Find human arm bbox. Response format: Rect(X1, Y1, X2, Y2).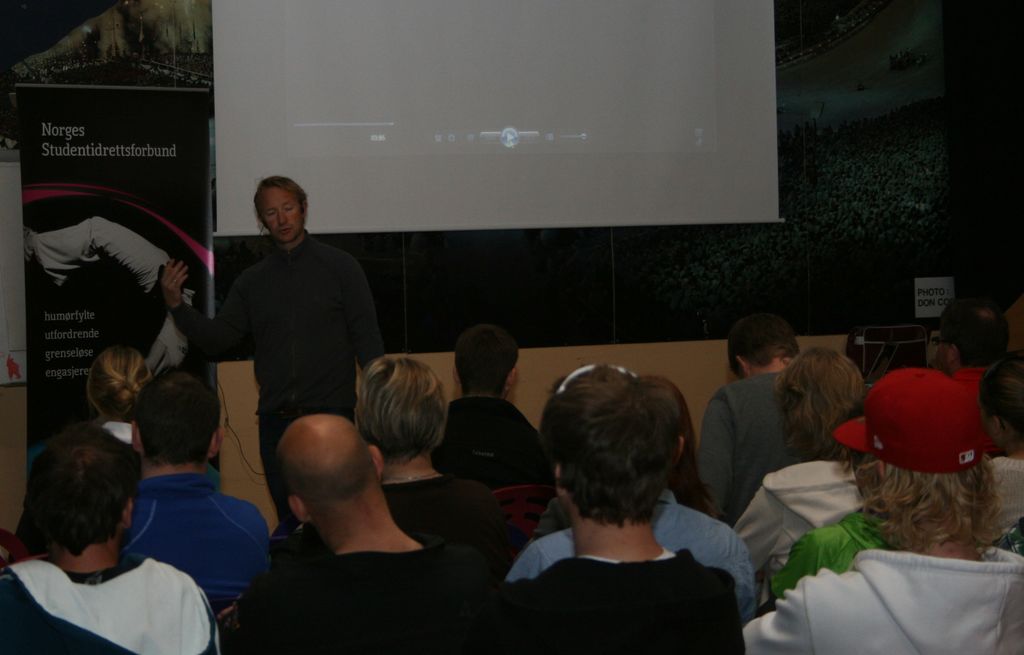
Rect(735, 462, 783, 576).
